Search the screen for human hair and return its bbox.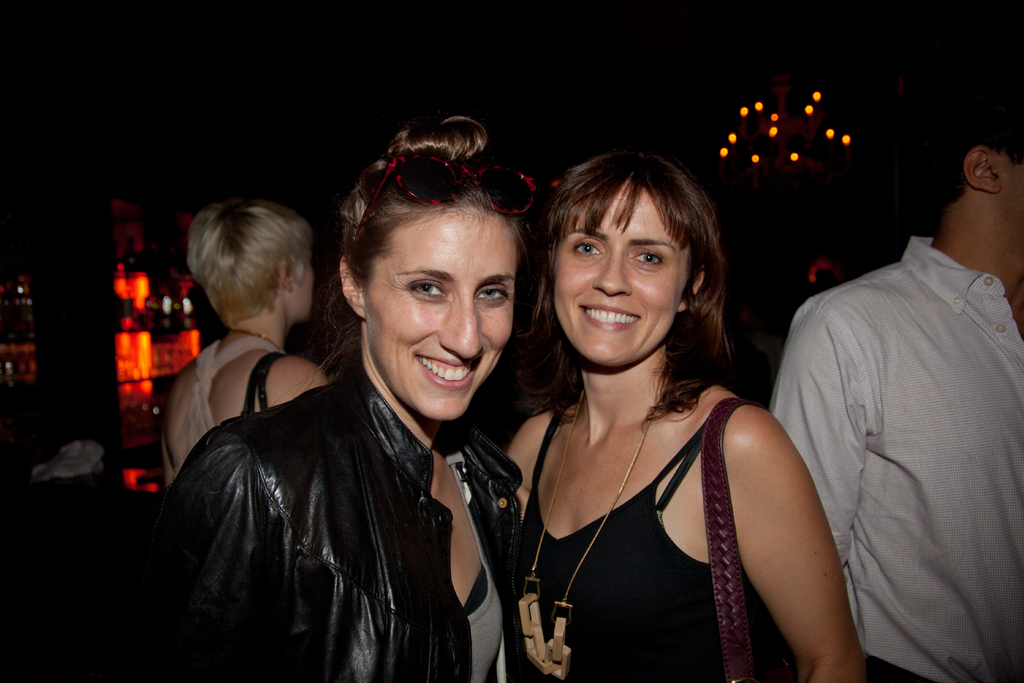
Found: [x1=337, y1=112, x2=535, y2=438].
